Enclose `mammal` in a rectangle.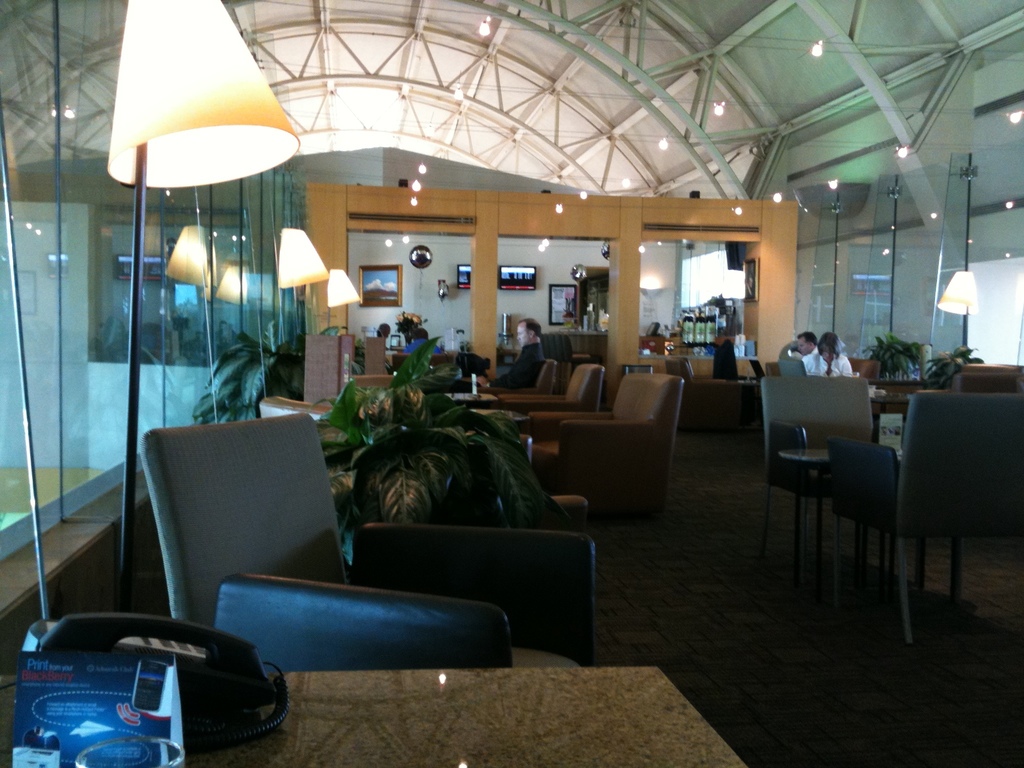
Rect(375, 323, 390, 348).
